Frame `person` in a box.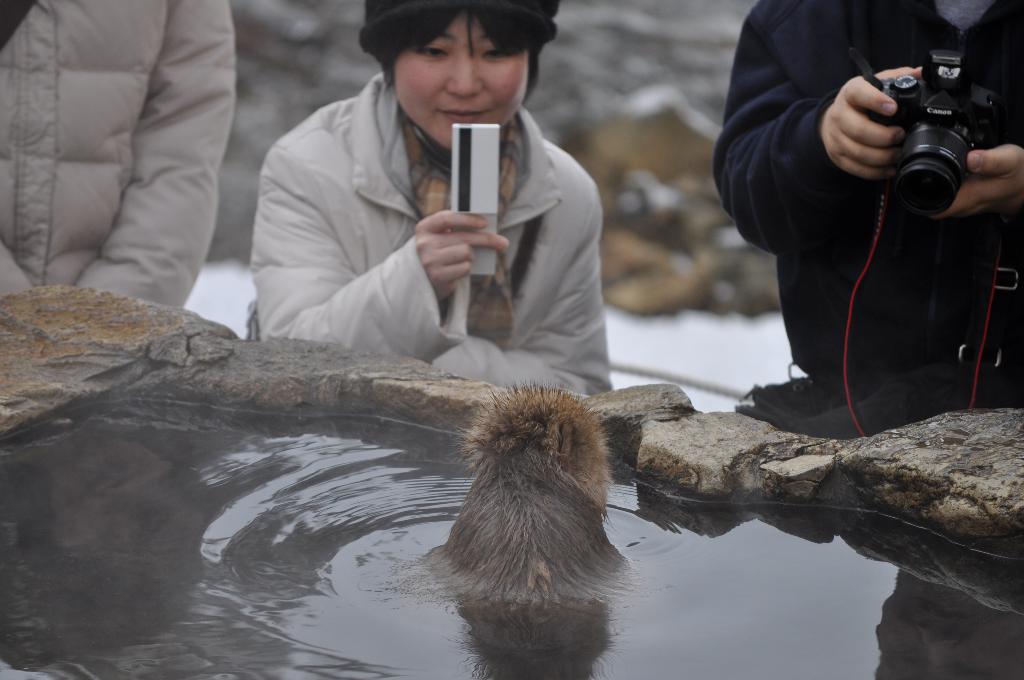
{"left": 712, "top": 0, "right": 1023, "bottom": 406}.
